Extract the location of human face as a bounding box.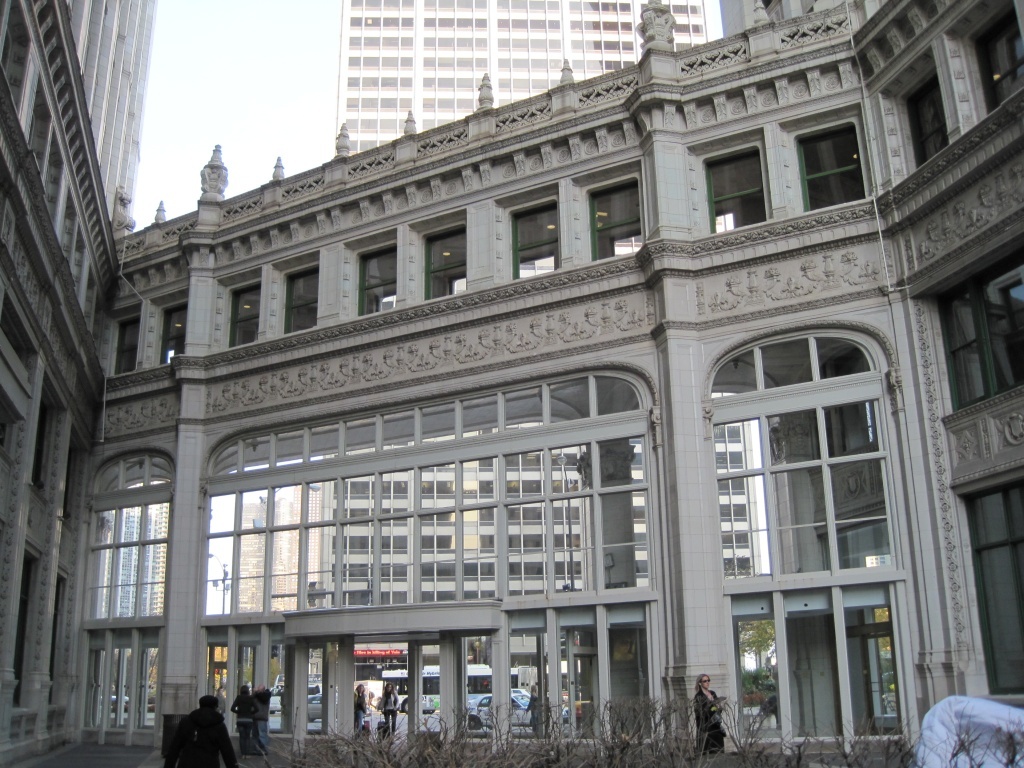
698, 672, 710, 686.
